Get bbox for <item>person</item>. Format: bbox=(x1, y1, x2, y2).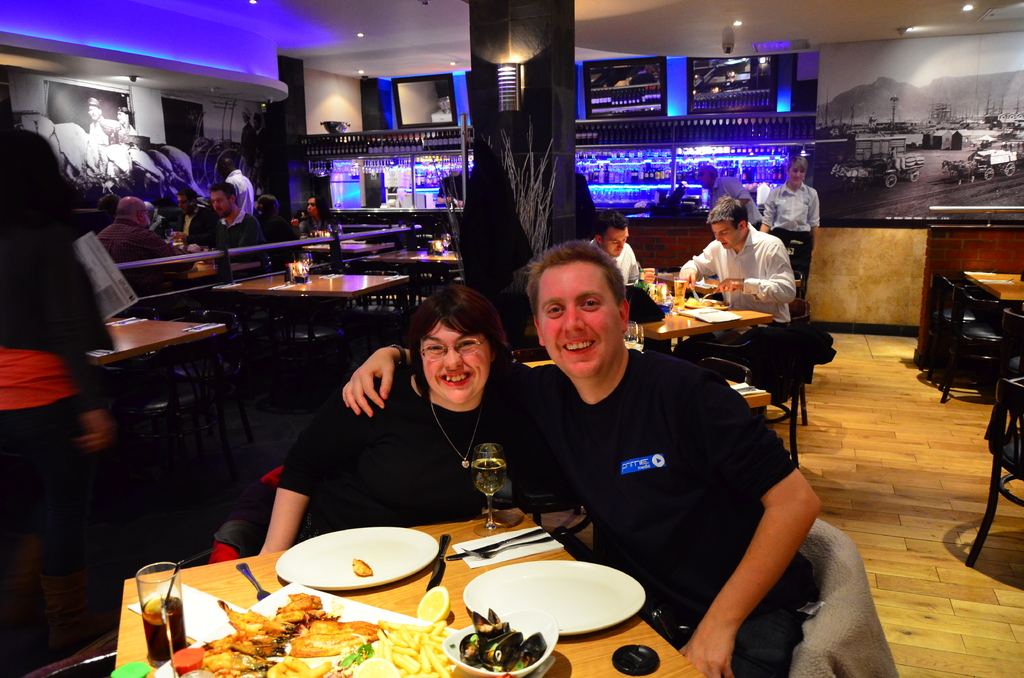
bbox=(259, 186, 301, 262).
